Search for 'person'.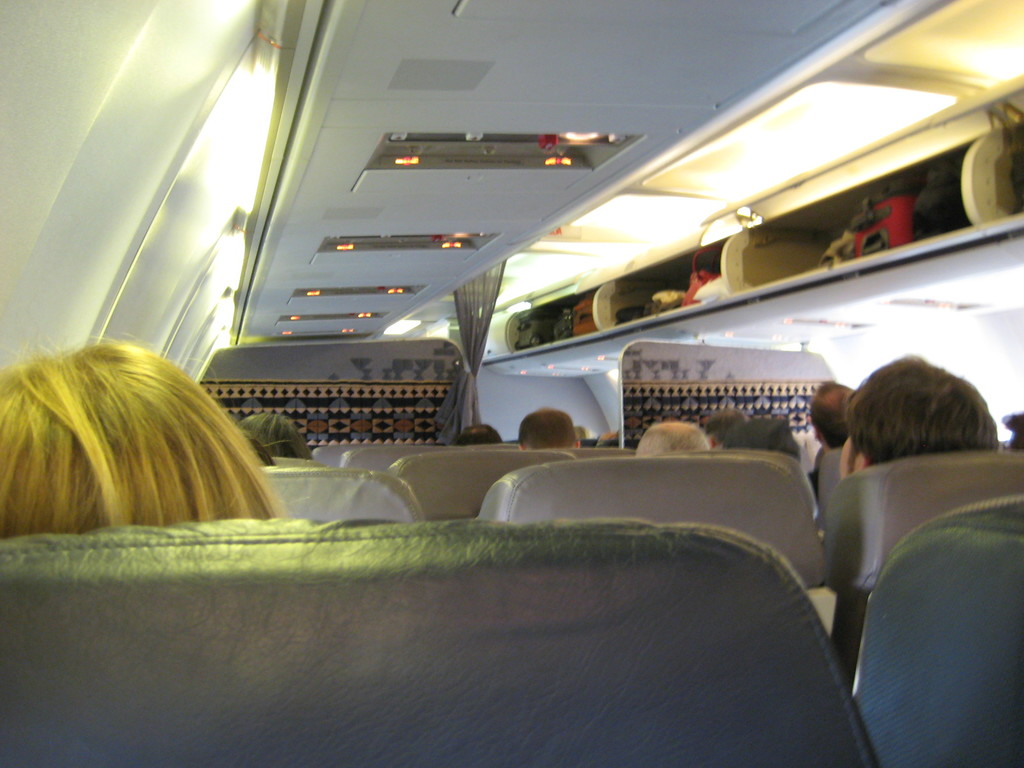
Found at 628:419:708:458.
